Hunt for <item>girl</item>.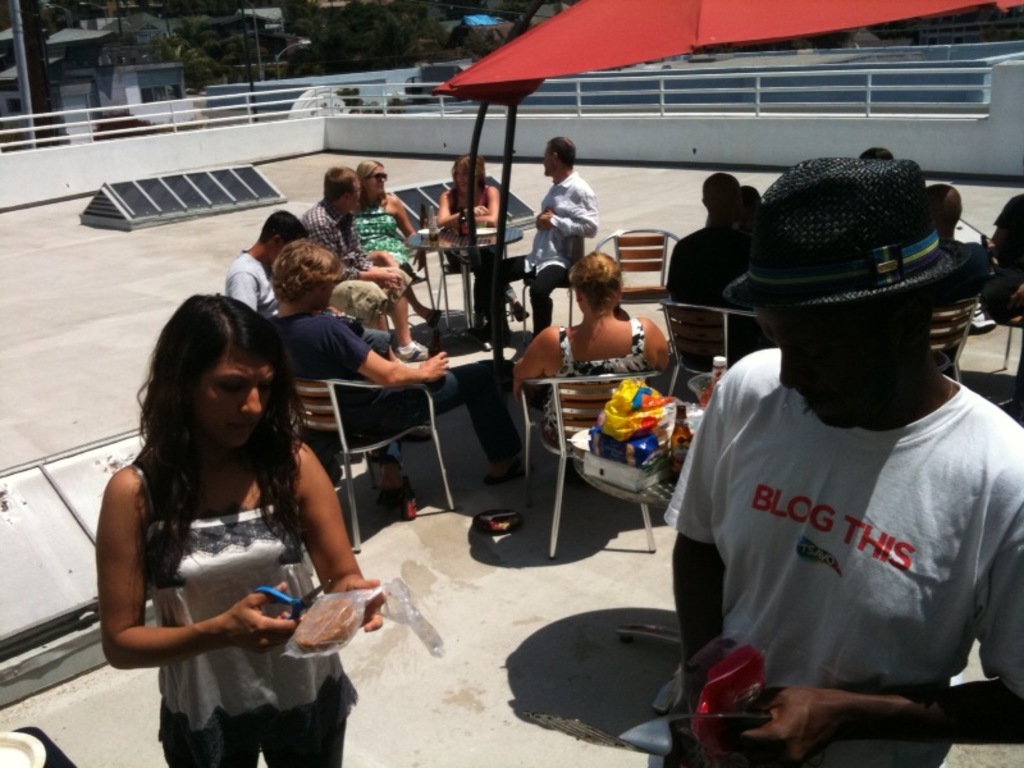
Hunted down at <bbox>337, 154, 420, 361</bbox>.
